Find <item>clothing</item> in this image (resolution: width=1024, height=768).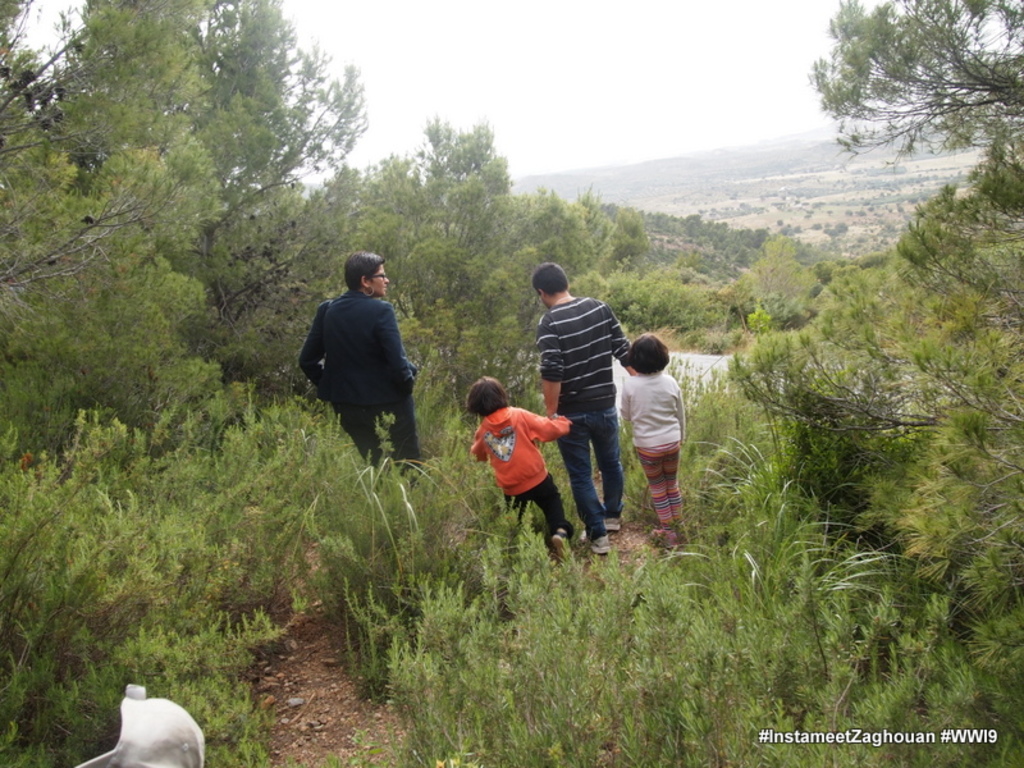
(left=617, top=376, right=689, bottom=445).
